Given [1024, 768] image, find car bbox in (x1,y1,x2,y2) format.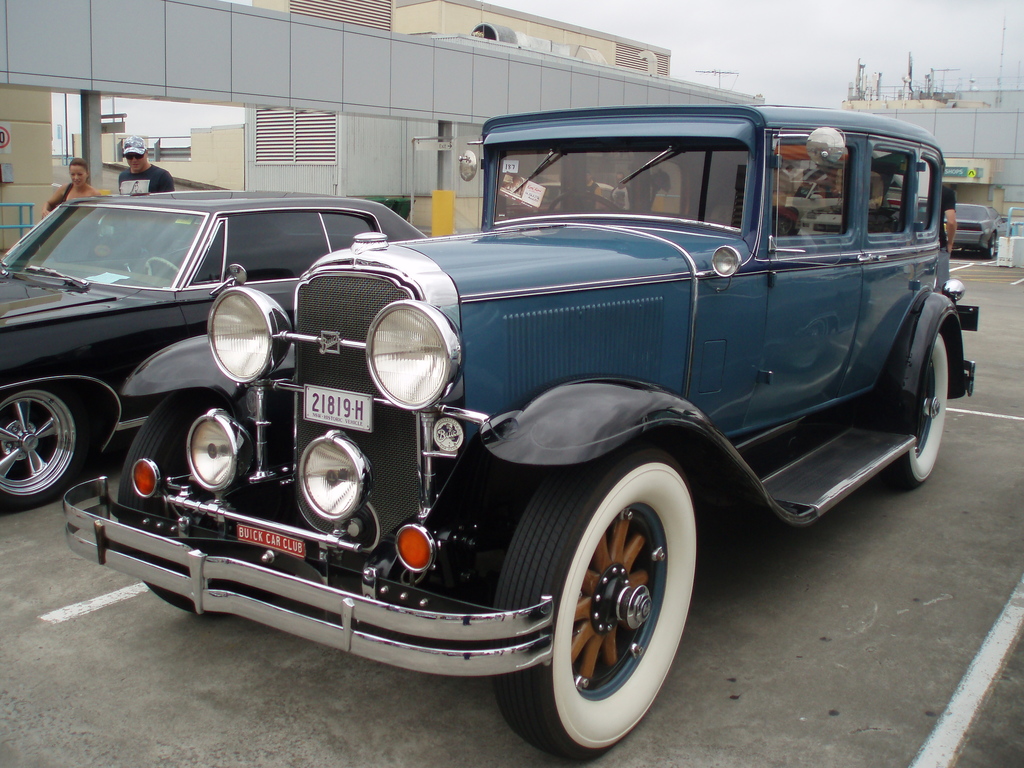
(64,106,981,757).
